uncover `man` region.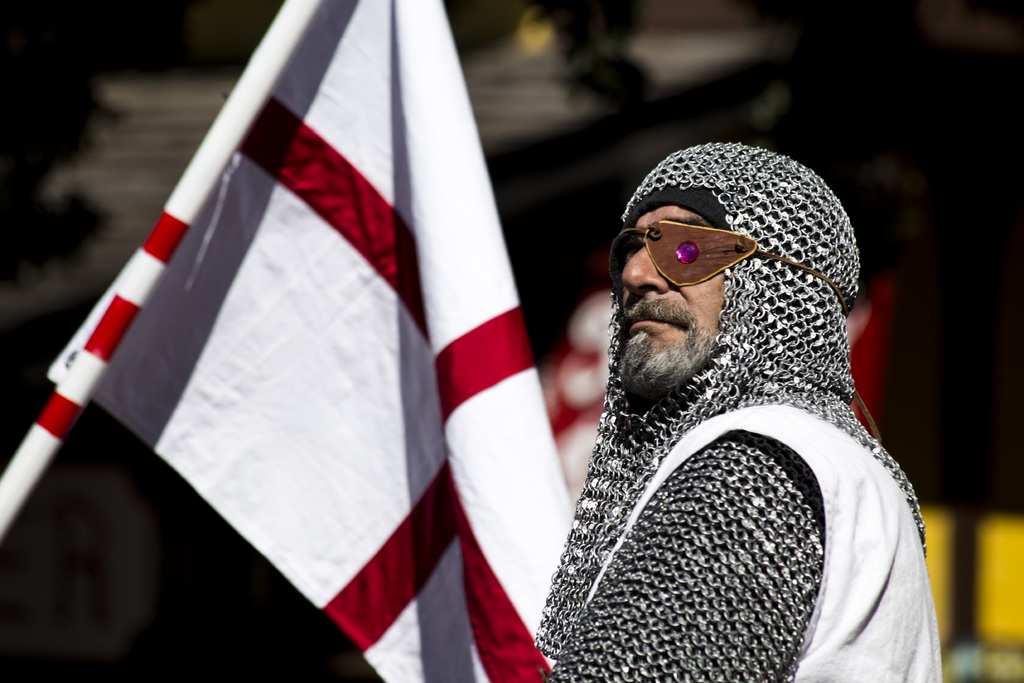
Uncovered: (499, 118, 950, 682).
